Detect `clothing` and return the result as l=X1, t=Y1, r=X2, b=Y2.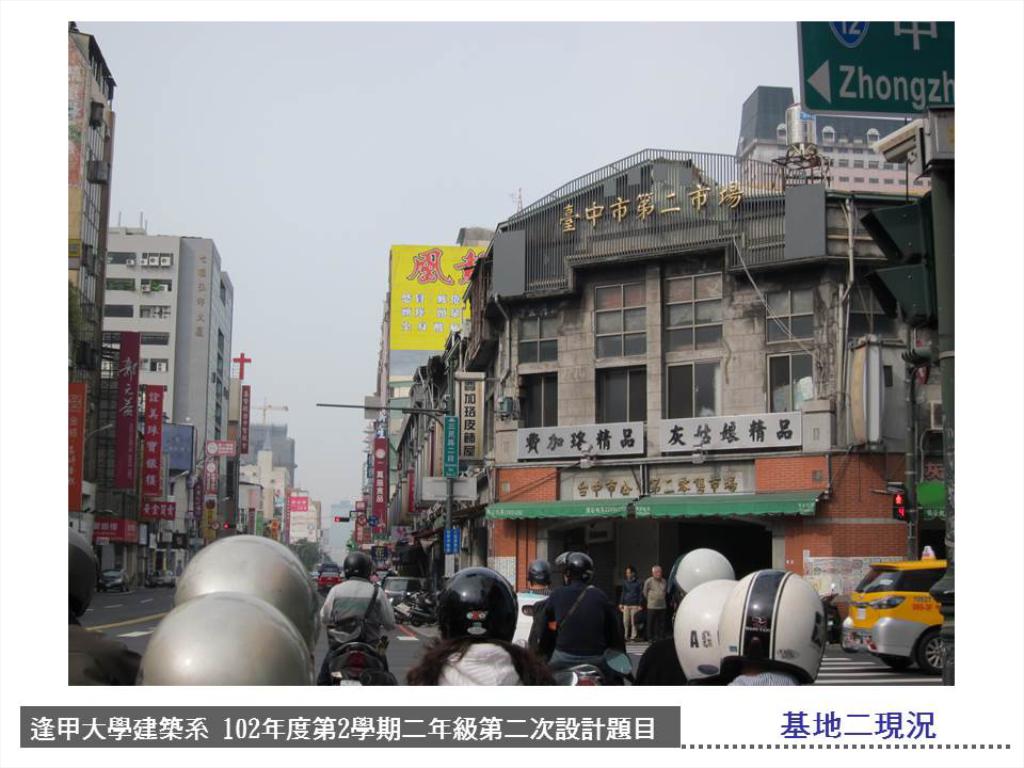
l=722, t=671, r=788, b=684.
